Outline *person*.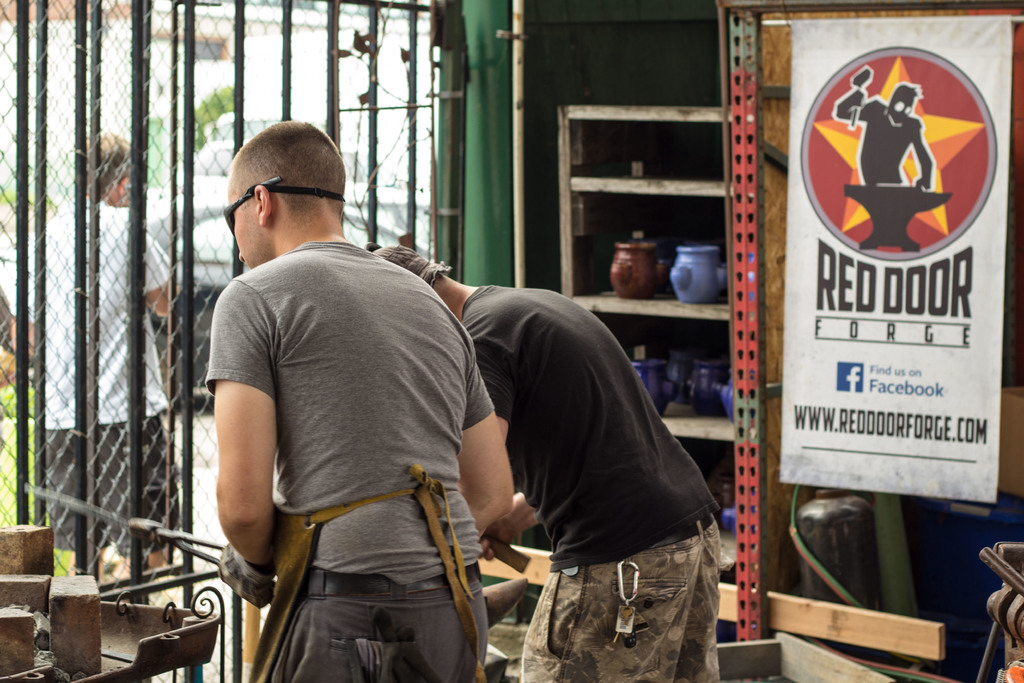
Outline: (x1=4, y1=131, x2=173, y2=571).
